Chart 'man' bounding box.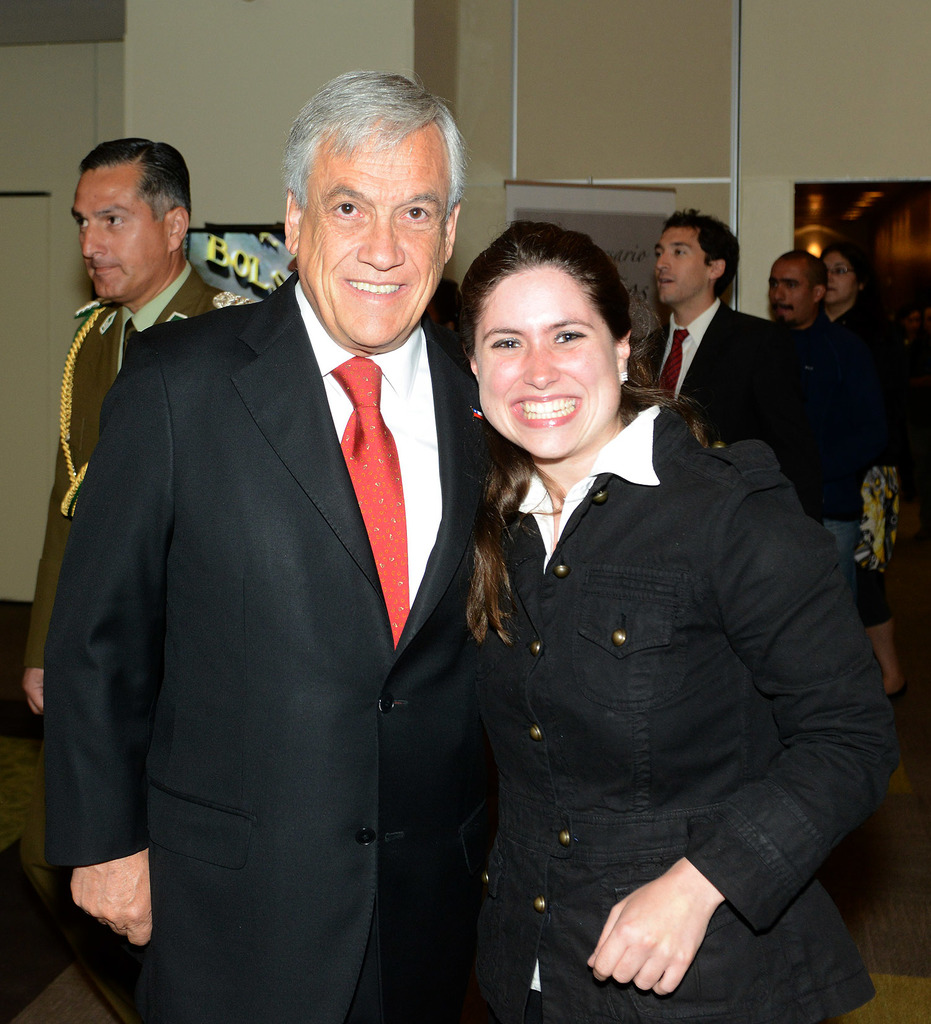
Charted: 766,249,861,476.
